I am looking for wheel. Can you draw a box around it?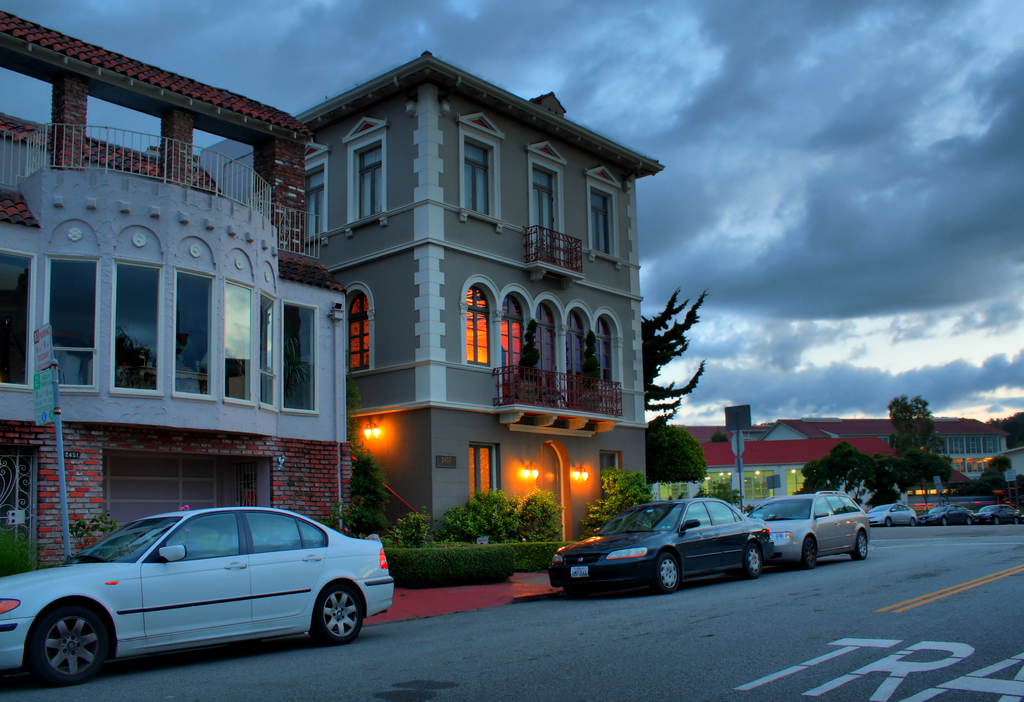
Sure, the bounding box is 735:545:765:578.
